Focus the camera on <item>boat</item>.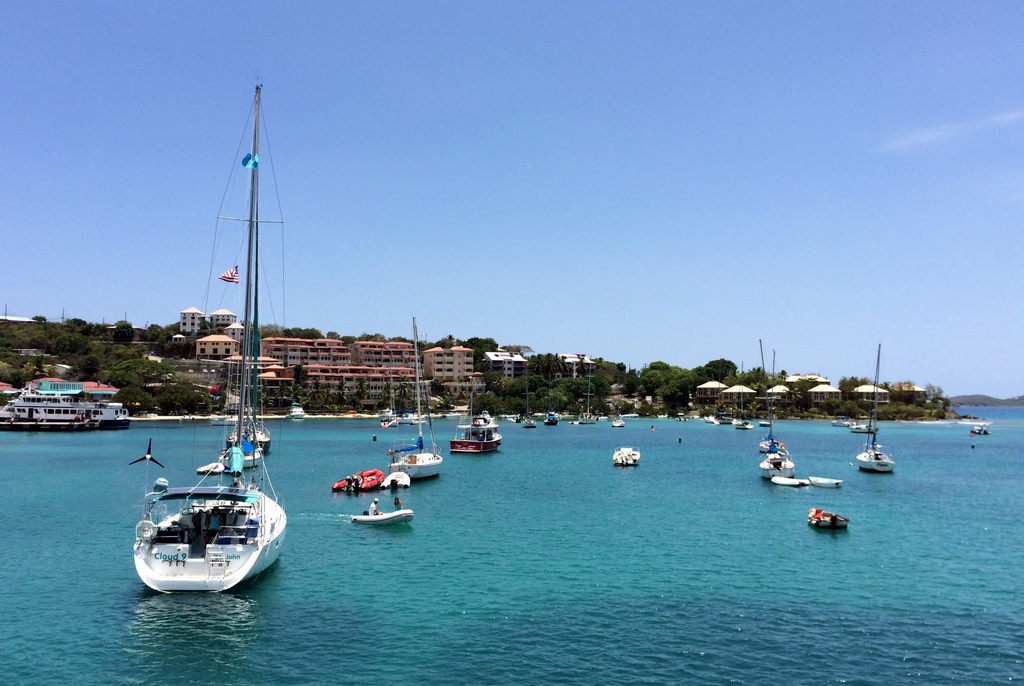
Focus region: 616 438 642 468.
